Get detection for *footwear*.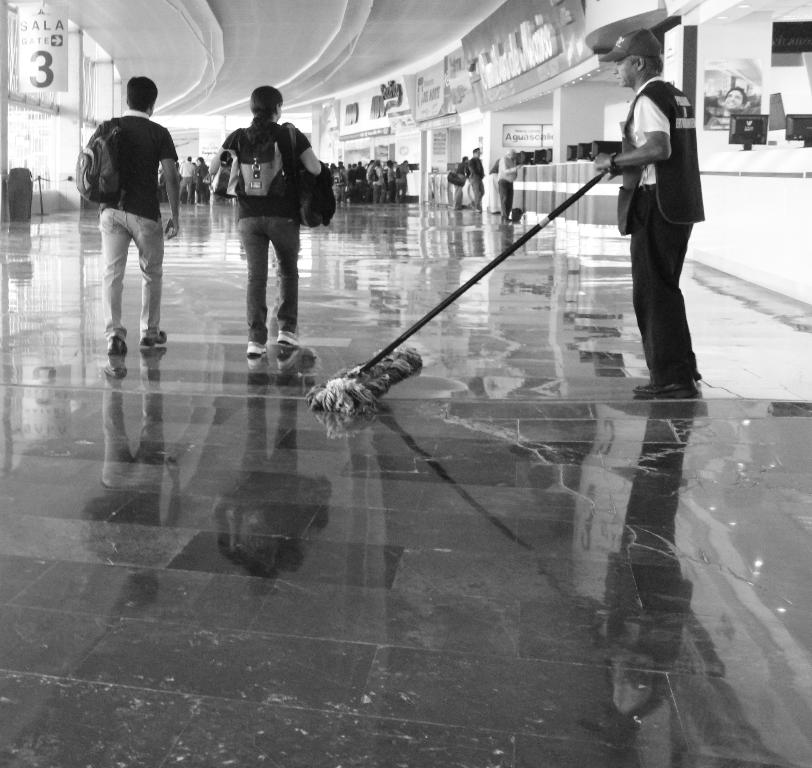
Detection: crop(246, 342, 268, 355).
